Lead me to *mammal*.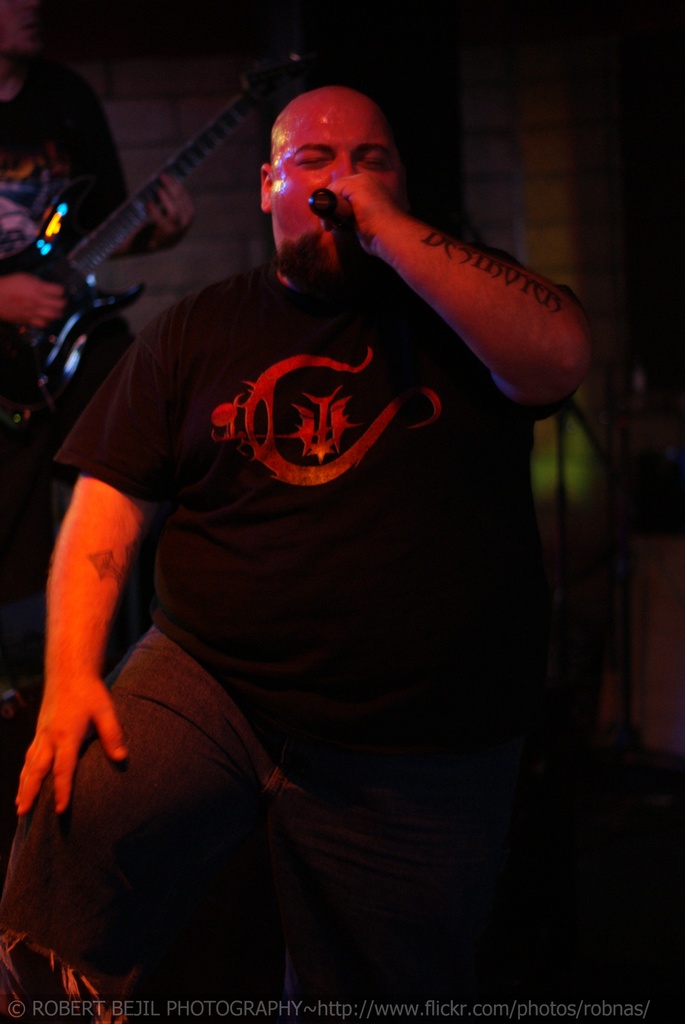
Lead to pyautogui.locateOnScreen(0, 0, 203, 678).
